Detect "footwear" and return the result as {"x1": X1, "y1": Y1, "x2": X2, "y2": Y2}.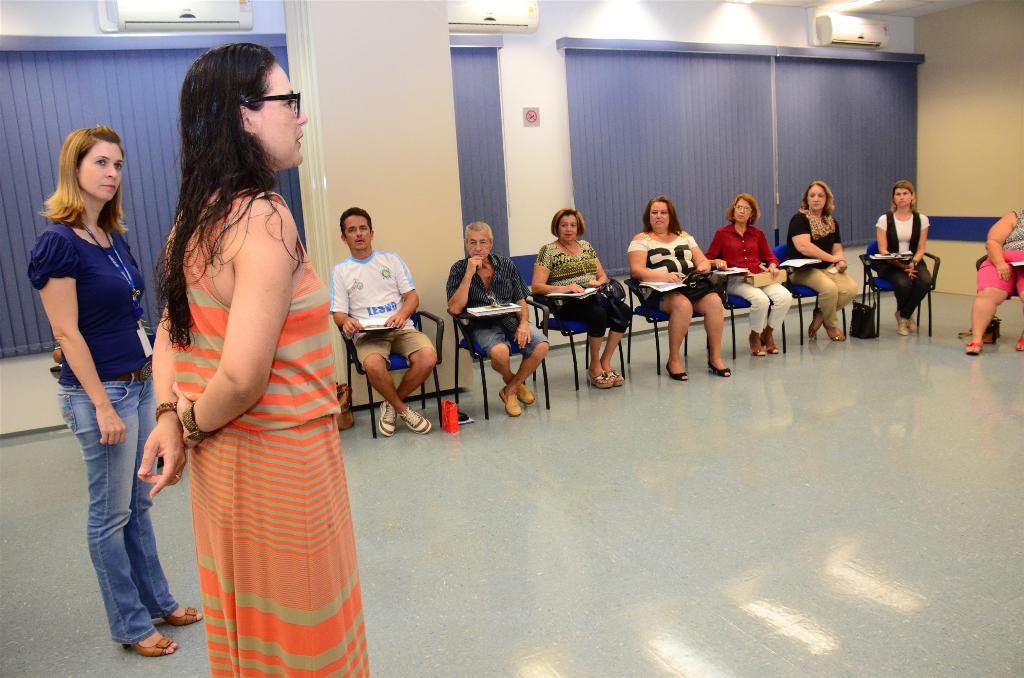
{"x1": 808, "y1": 305, "x2": 822, "y2": 337}.
